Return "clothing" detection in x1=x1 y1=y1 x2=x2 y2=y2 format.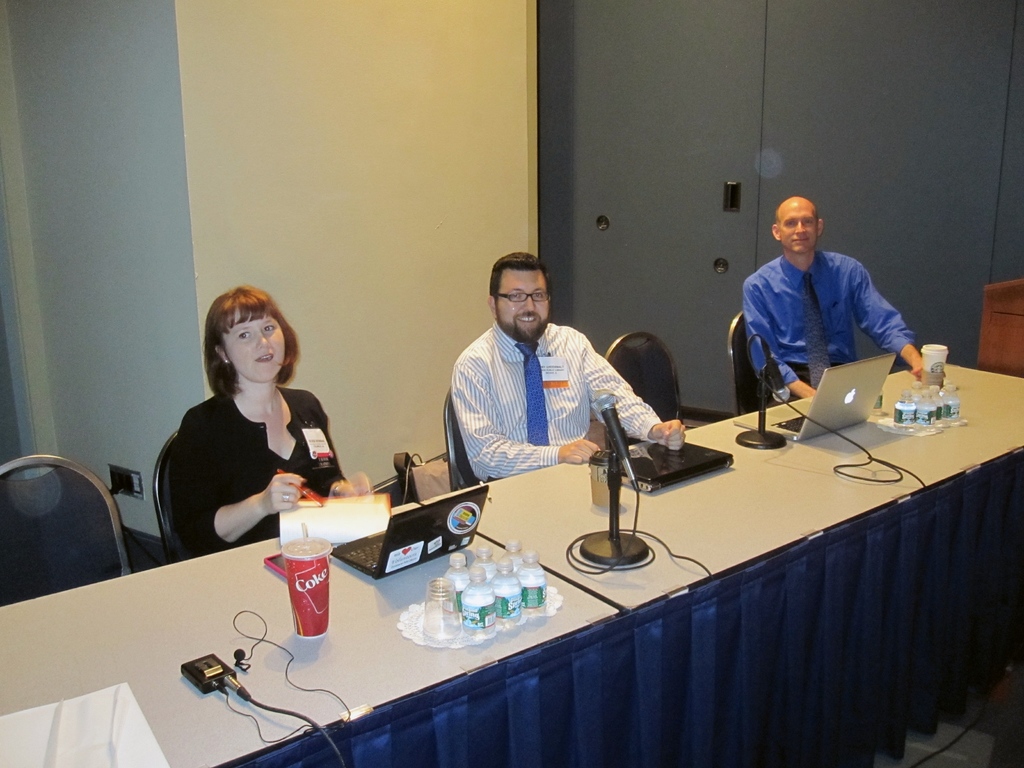
x1=150 y1=364 x2=343 y2=554.
